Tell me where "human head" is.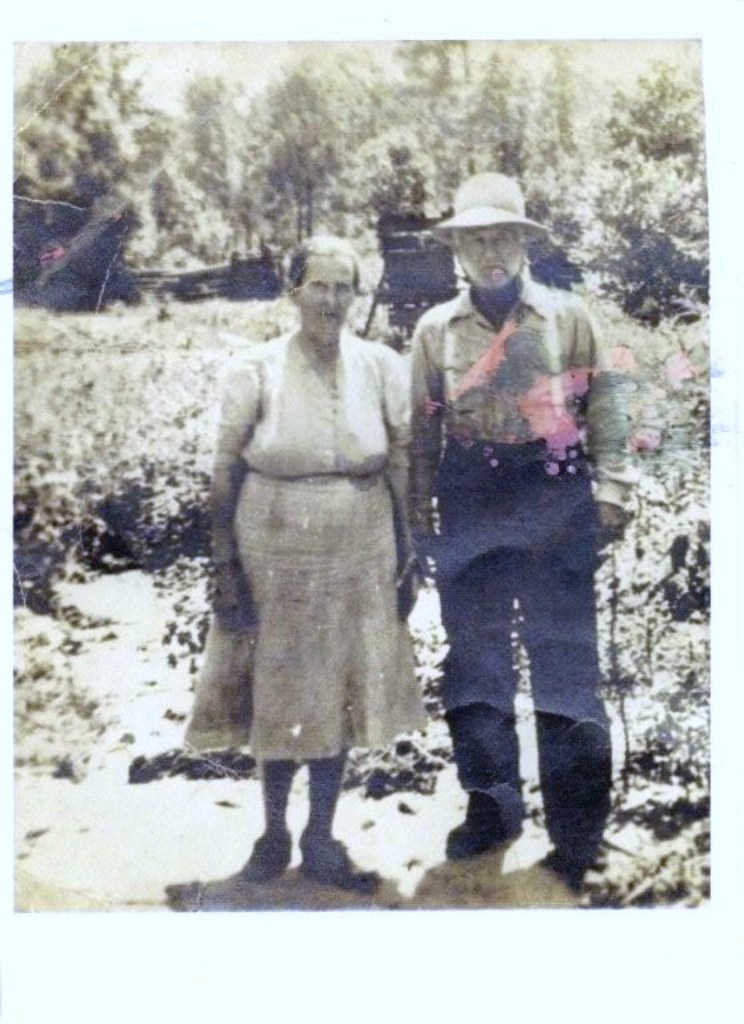
"human head" is at <region>448, 172, 528, 296</region>.
